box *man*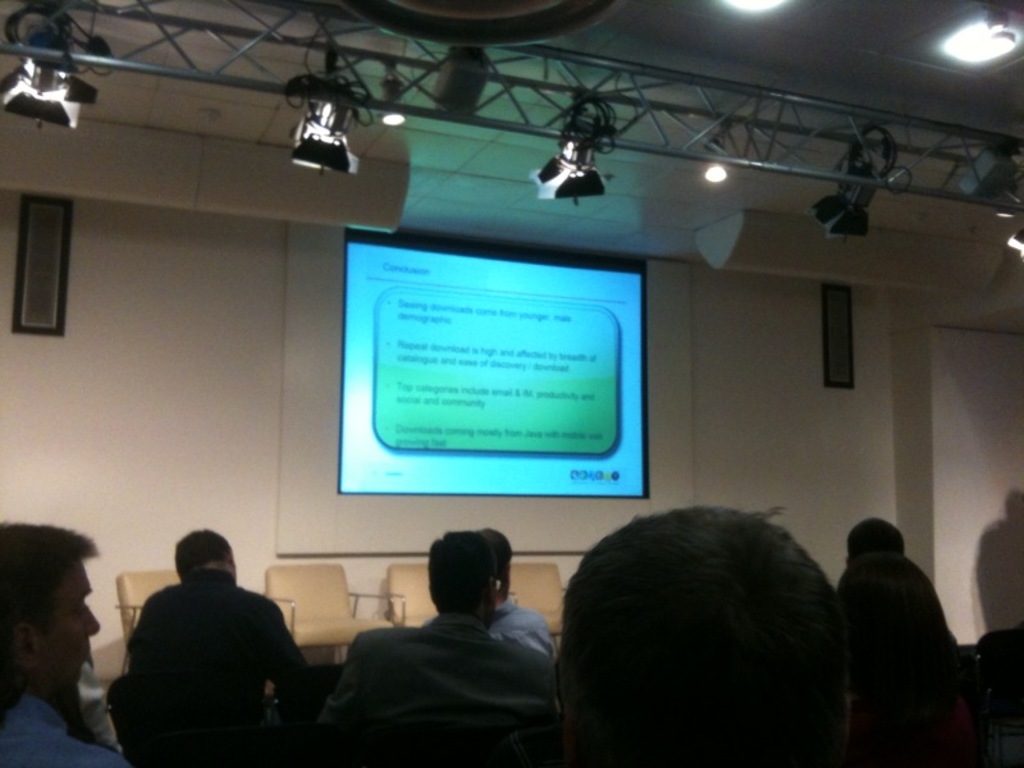
rect(0, 518, 136, 767)
